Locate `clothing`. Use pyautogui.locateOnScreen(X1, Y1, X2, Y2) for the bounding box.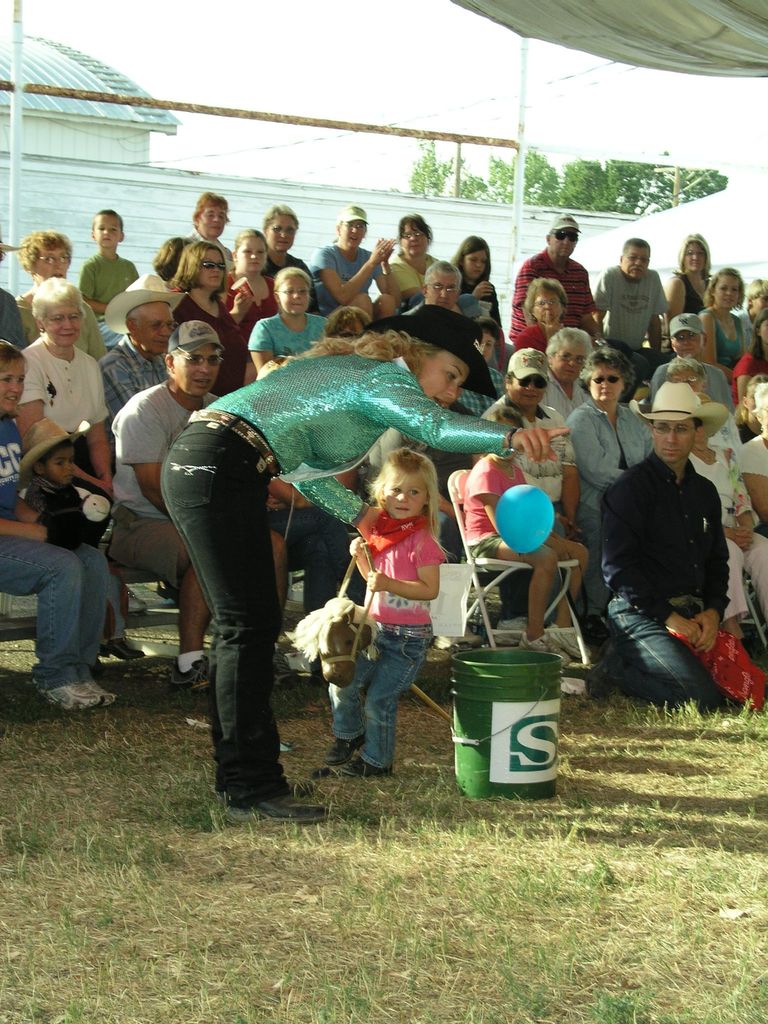
pyautogui.locateOnScreen(311, 241, 383, 320).
